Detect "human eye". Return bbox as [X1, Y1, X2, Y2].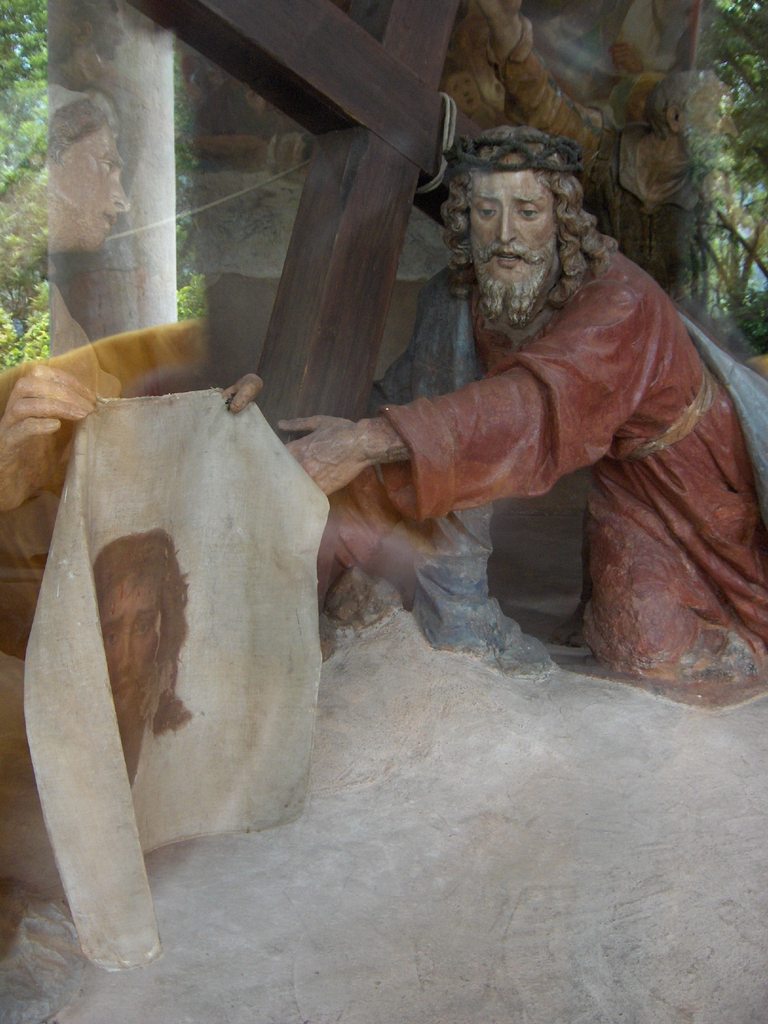
[99, 158, 118, 180].
